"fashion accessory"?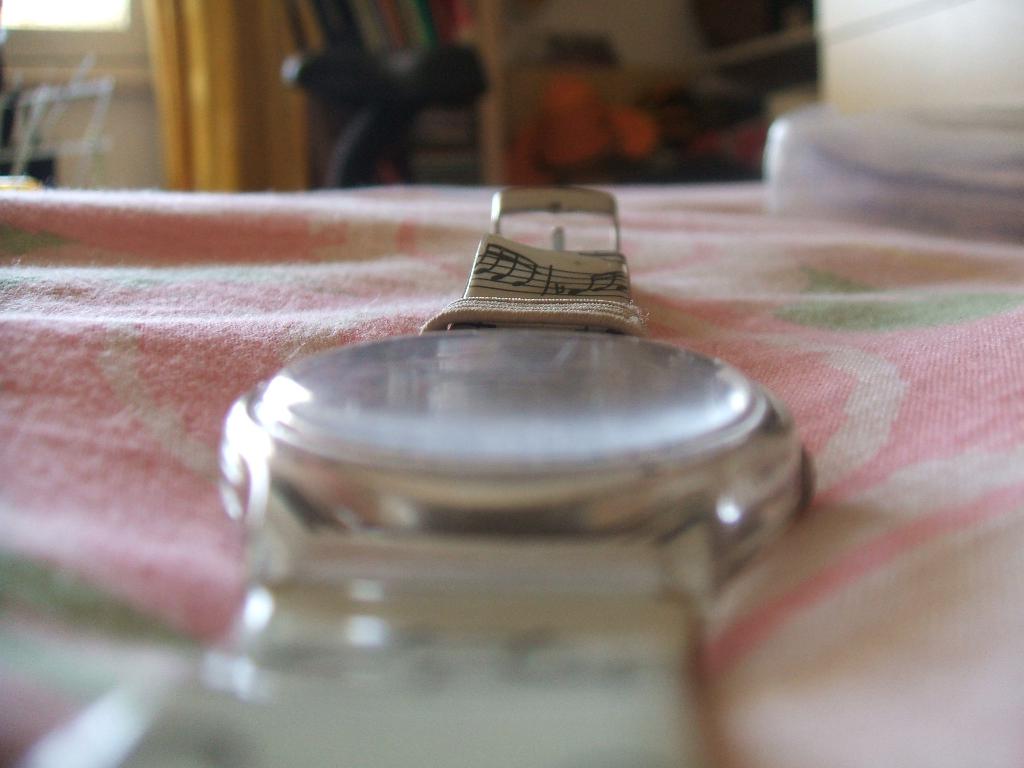
17 186 821 767
